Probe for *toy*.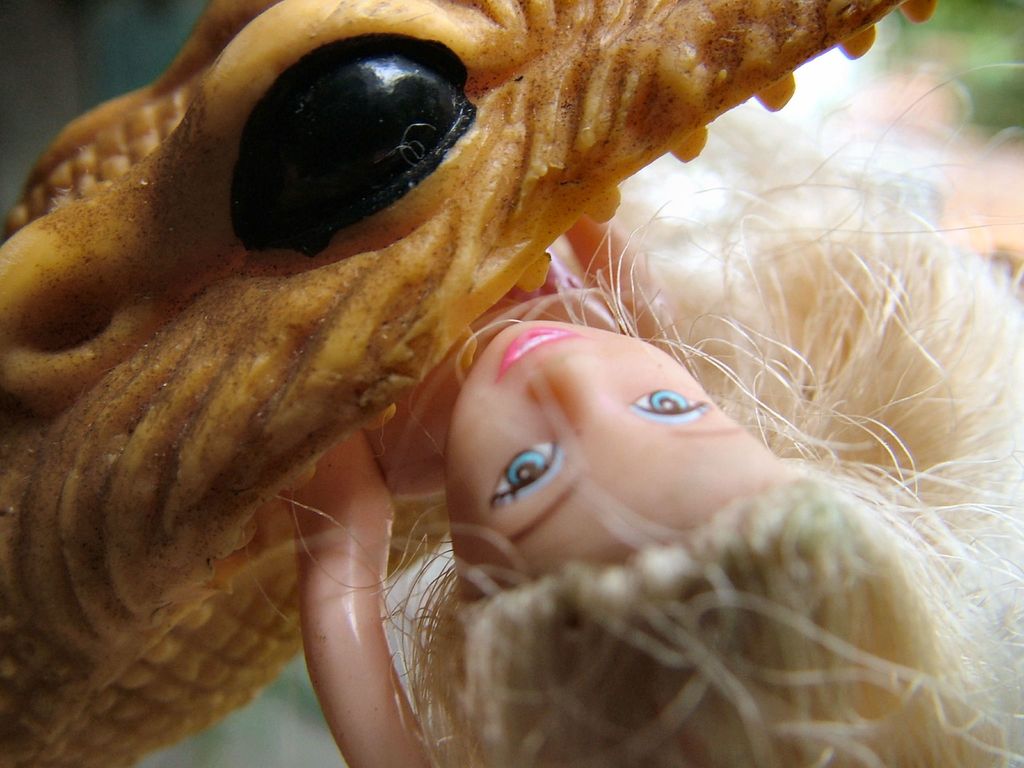
Probe result: (0, 0, 944, 767).
